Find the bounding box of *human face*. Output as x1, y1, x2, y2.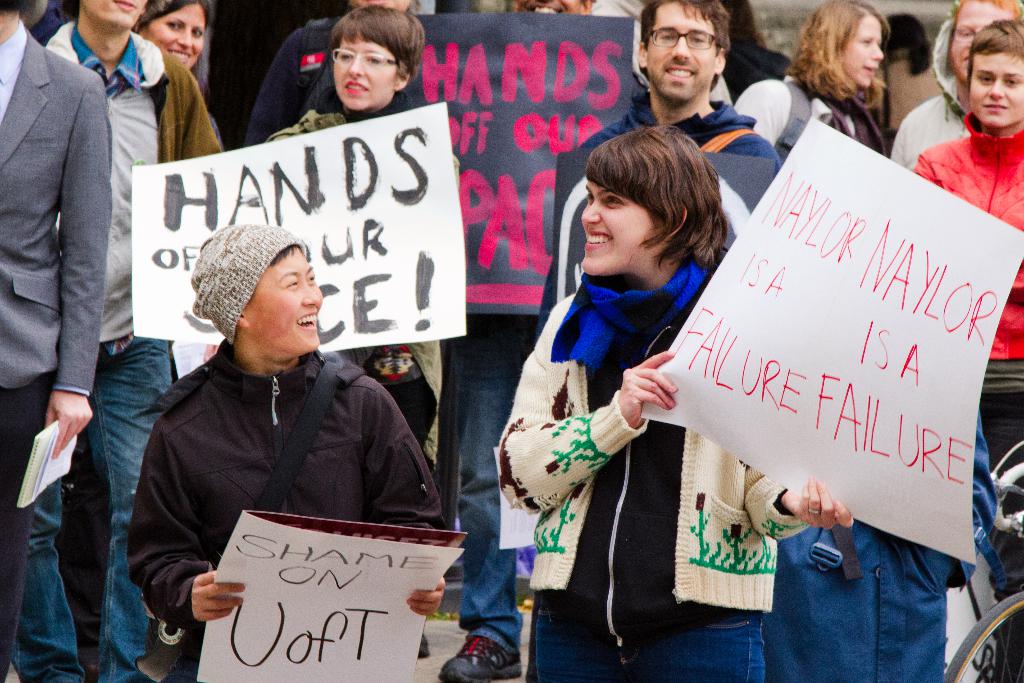
587, 177, 653, 280.
